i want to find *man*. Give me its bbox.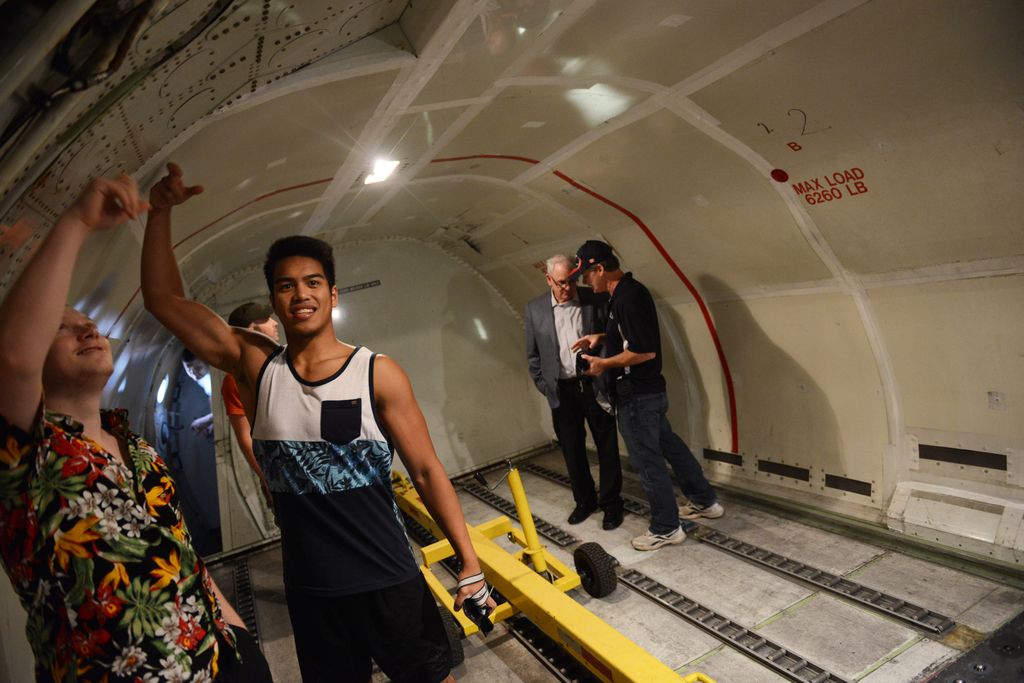
BBox(140, 161, 500, 682).
